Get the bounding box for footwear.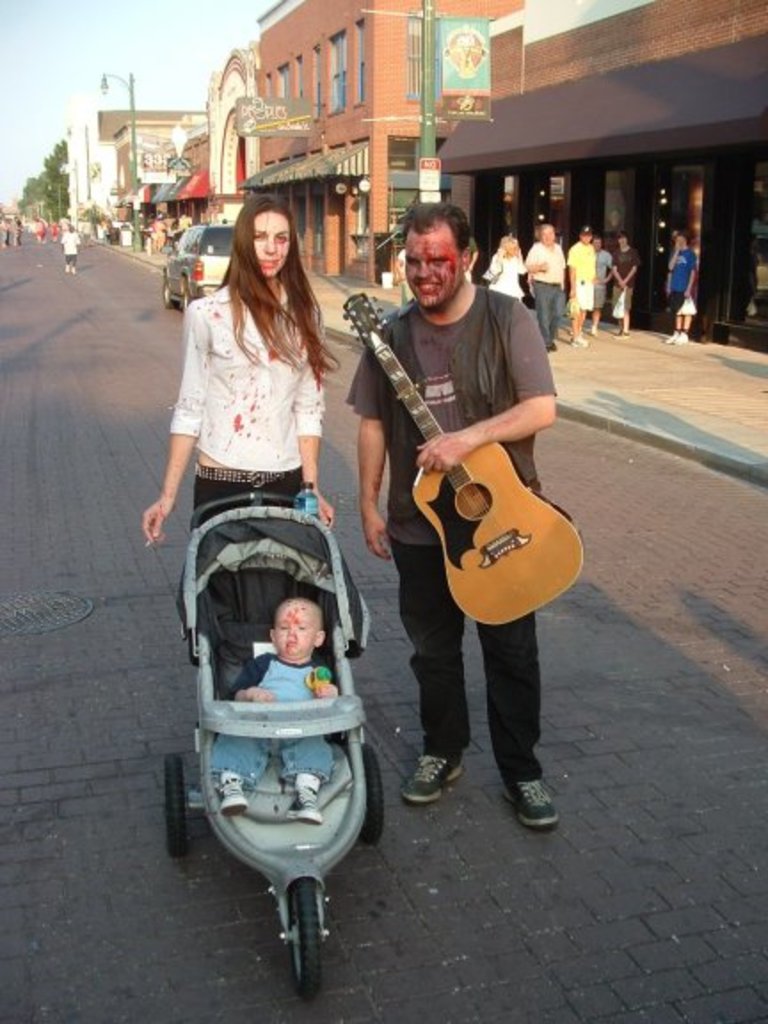
220:779:249:818.
